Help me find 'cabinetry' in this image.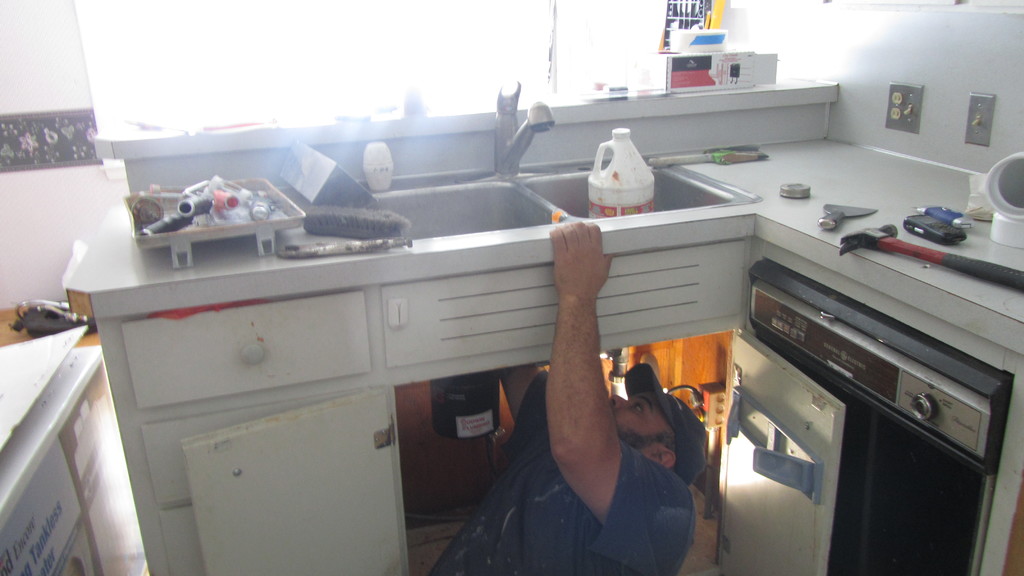
Found it: 115, 241, 847, 572.
